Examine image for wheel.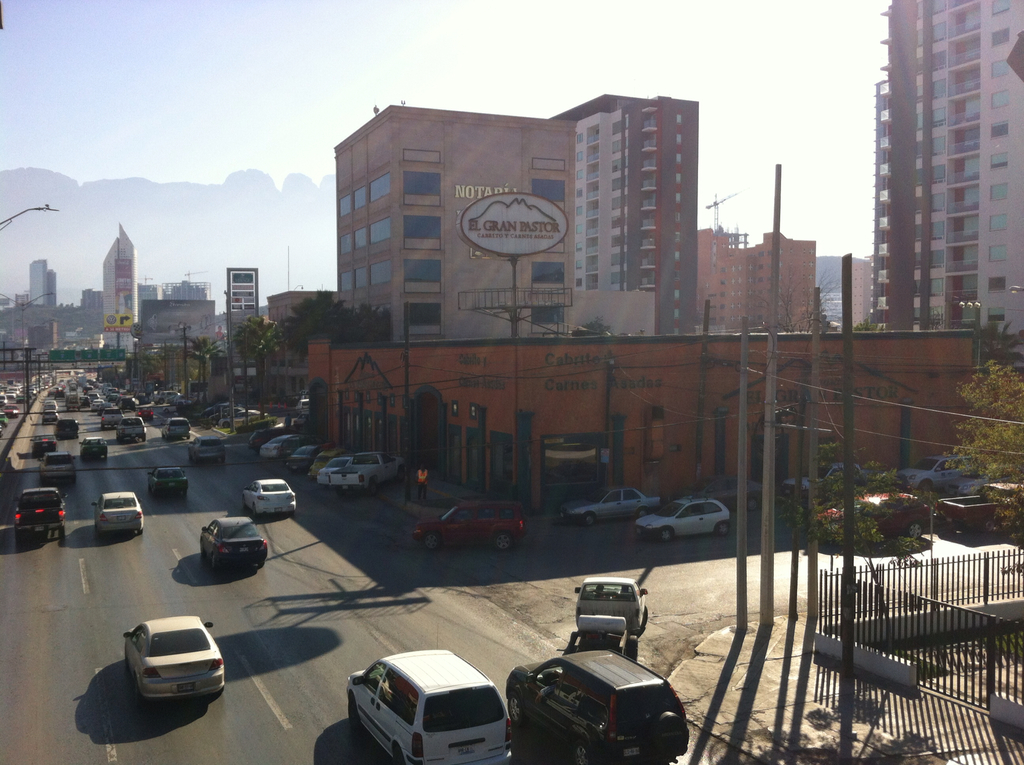
Examination result: (left=902, top=518, right=929, bottom=547).
